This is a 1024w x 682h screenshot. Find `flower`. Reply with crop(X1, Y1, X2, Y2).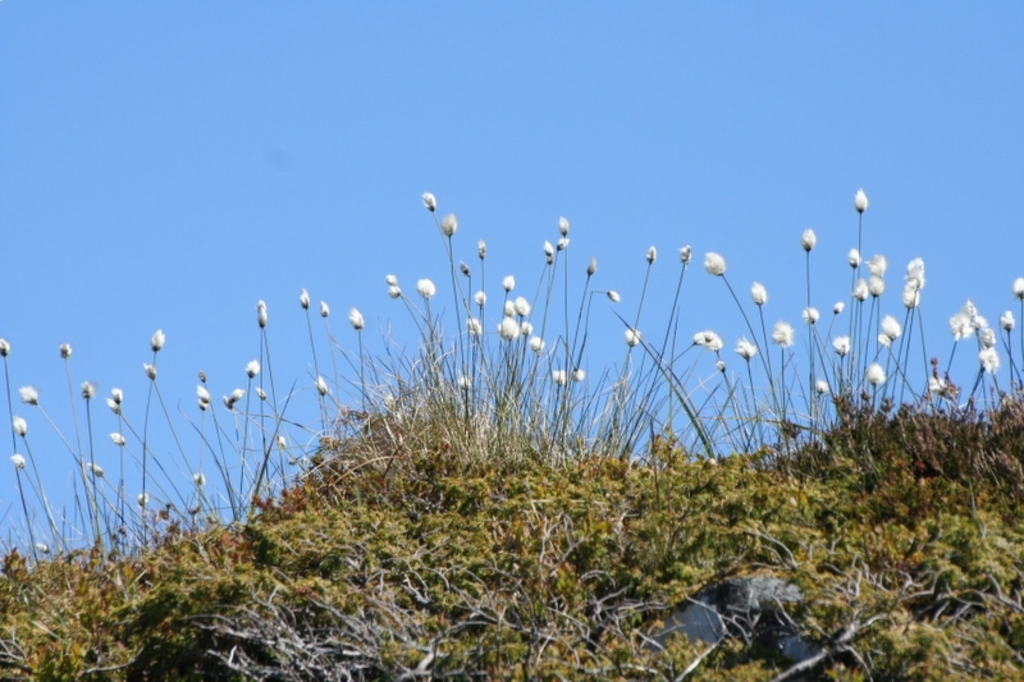
crop(572, 366, 588, 377).
